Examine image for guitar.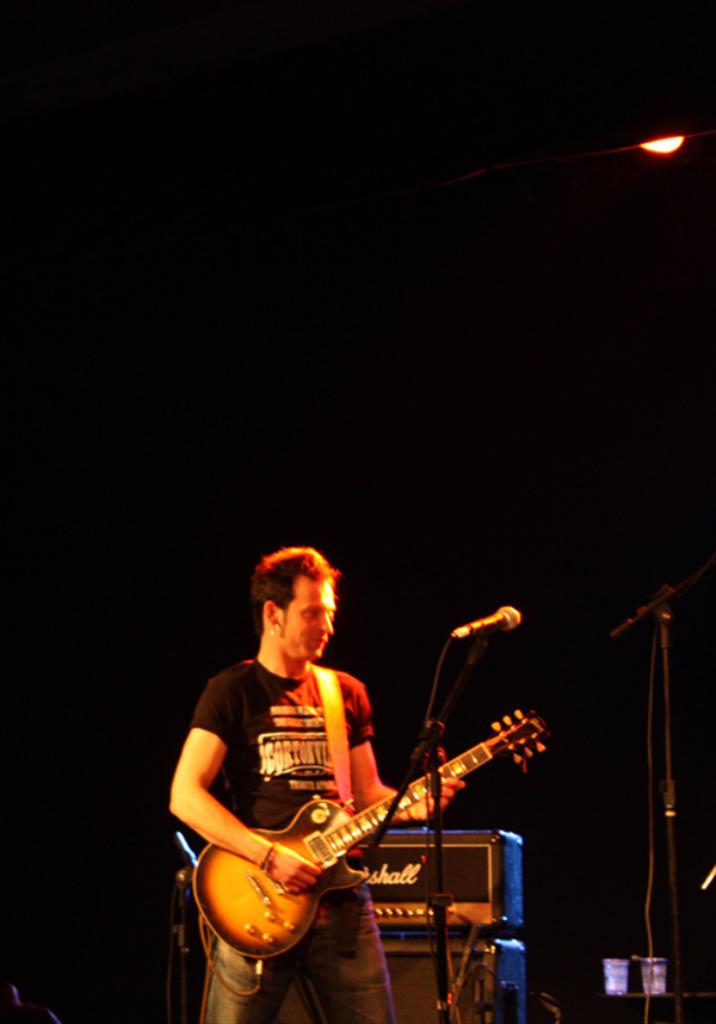
Examination result: detection(190, 702, 562, 966).
